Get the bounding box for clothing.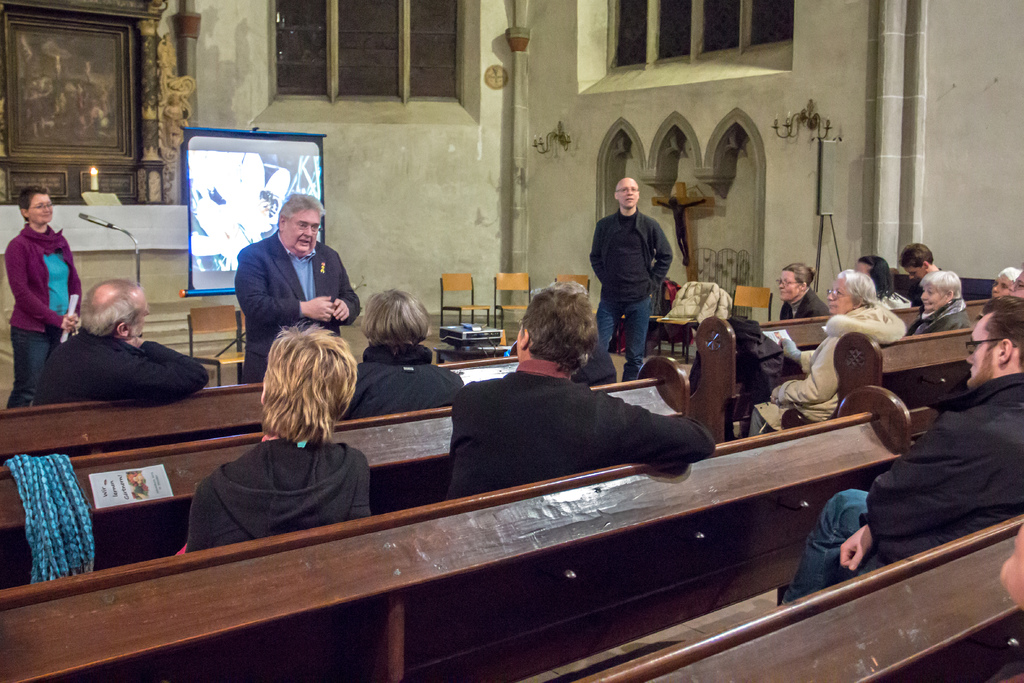
[179,438,377,553].
